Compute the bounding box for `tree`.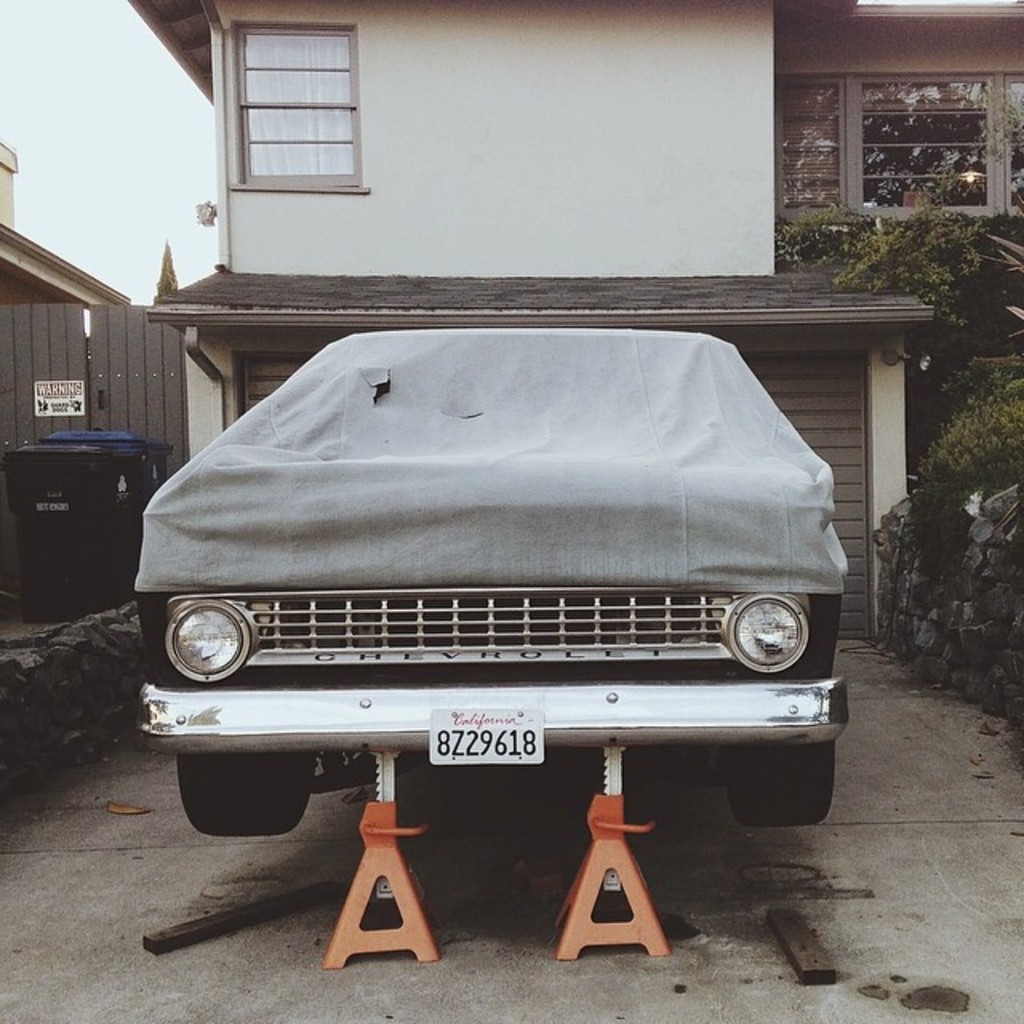
[x1=778, y1=187, x2=982, y2=325].
